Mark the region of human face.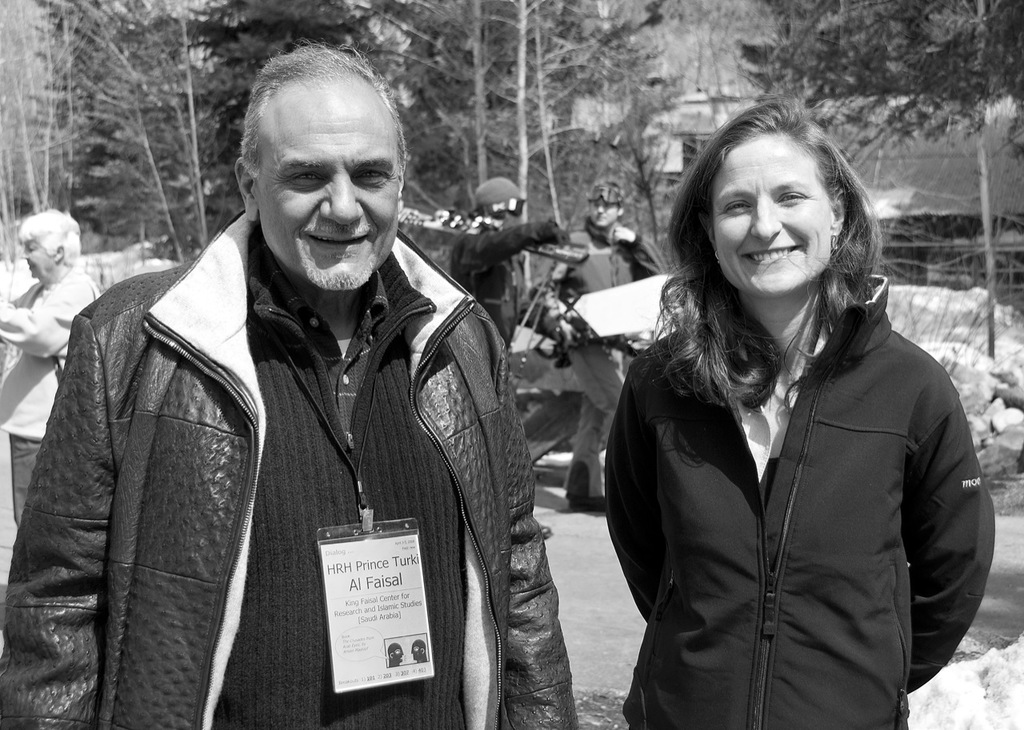
Region: (left=502, top=209, right=523, bottom=227).
